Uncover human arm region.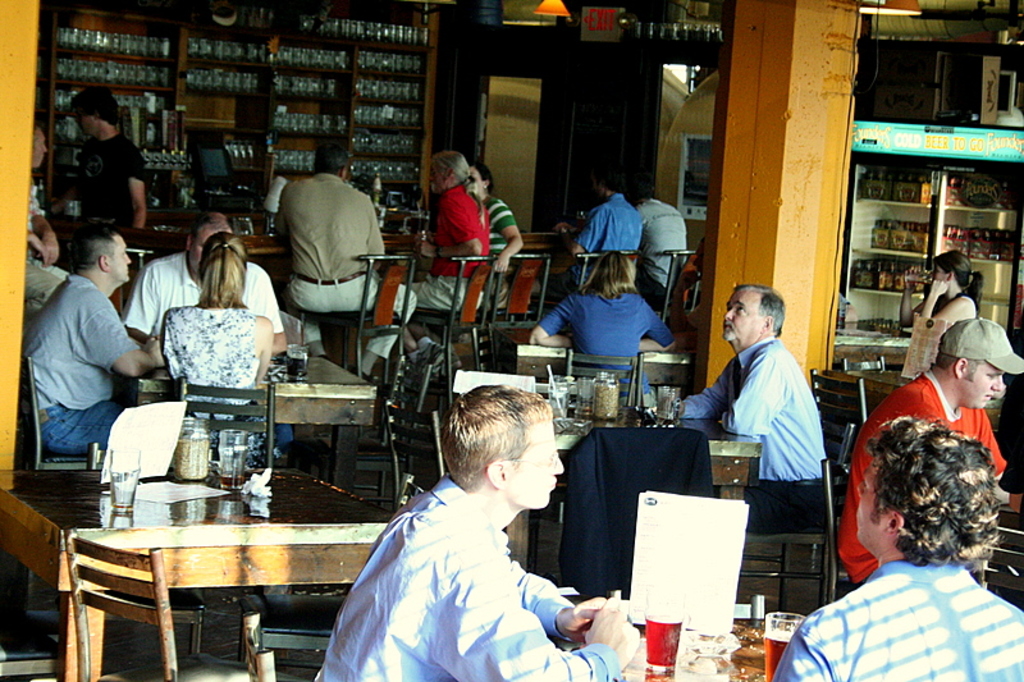
Uncovered: [left=367, top=203, right=387, bottom=274].
